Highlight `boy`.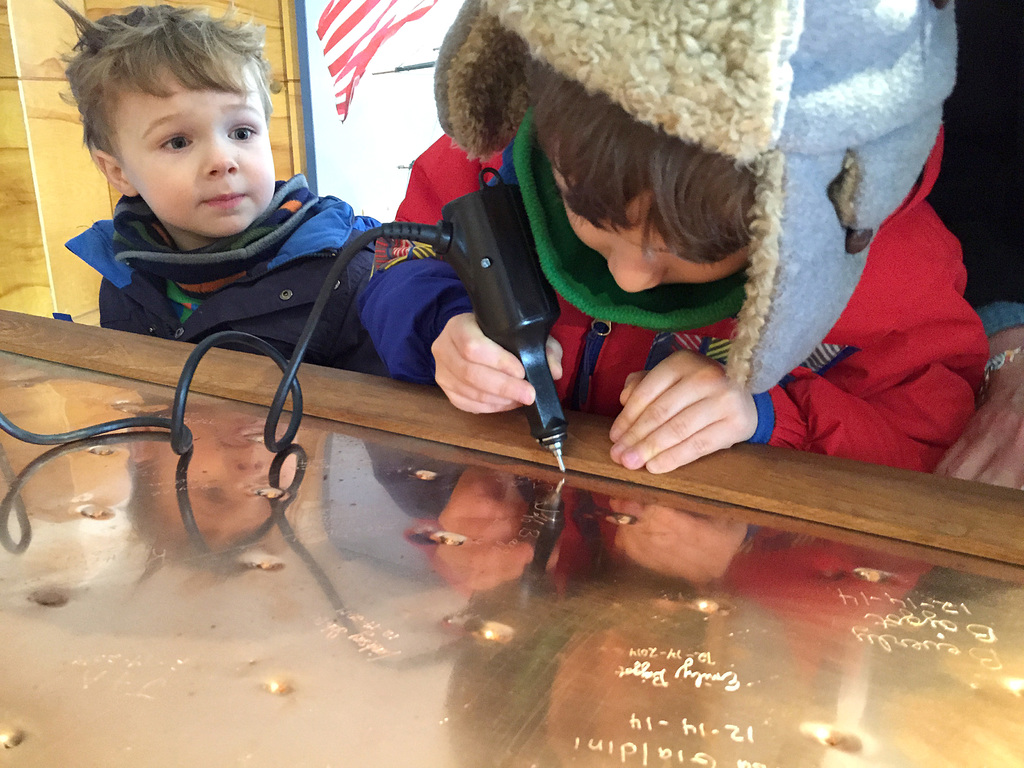
Highlighted region: x1=63, y1=0, x2=381, y2=353.
